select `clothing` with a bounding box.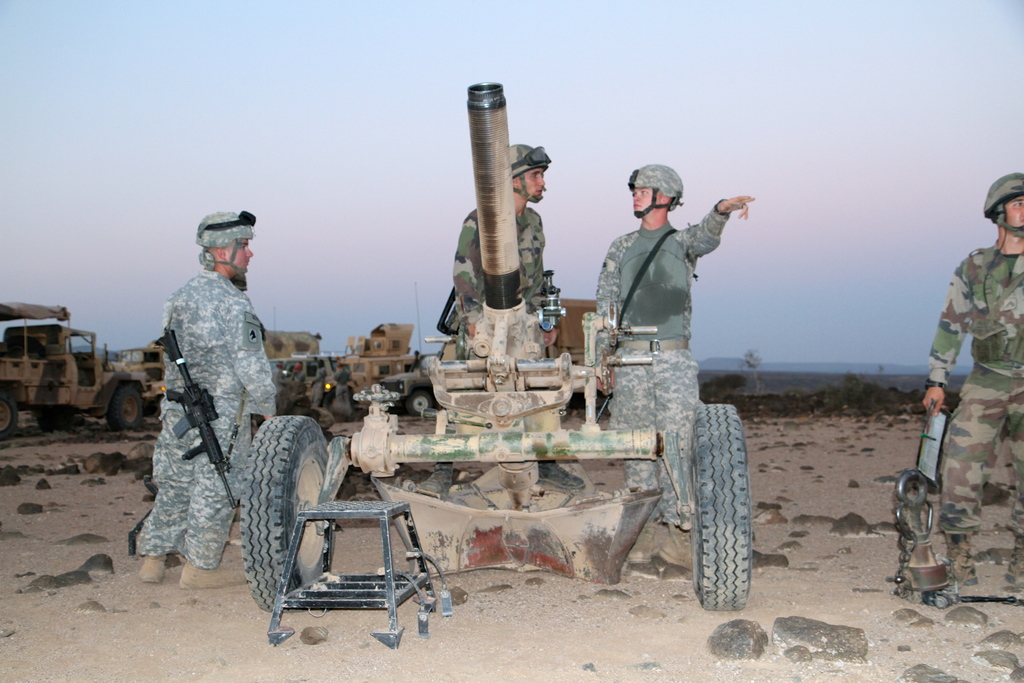
crop(444, 197, 550, 352).
